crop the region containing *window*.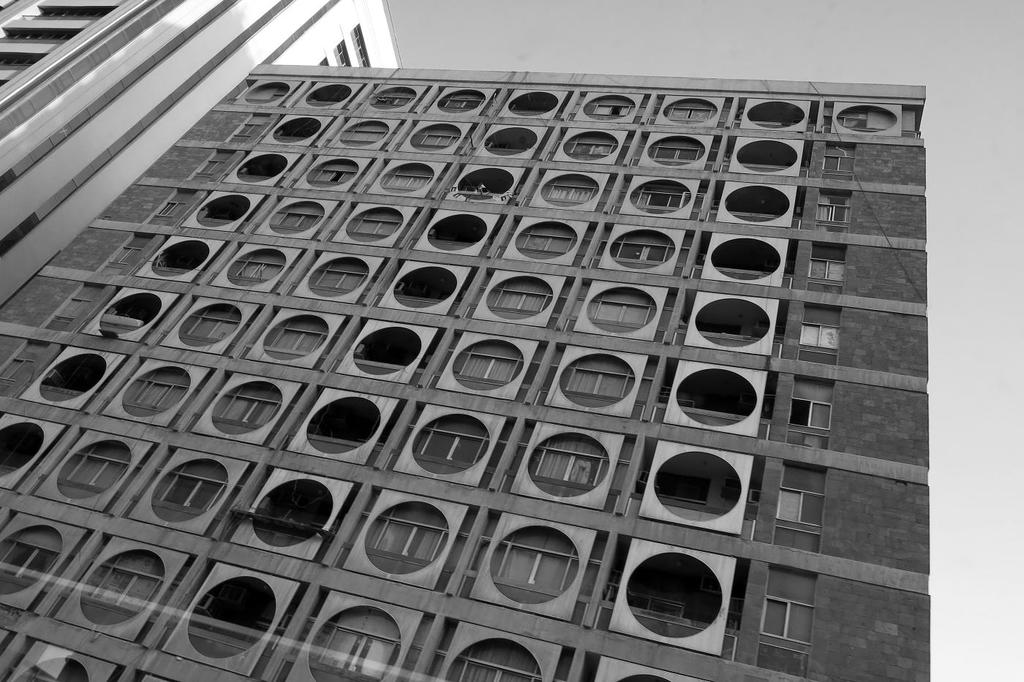
Crop region: 183/316/237/346.
